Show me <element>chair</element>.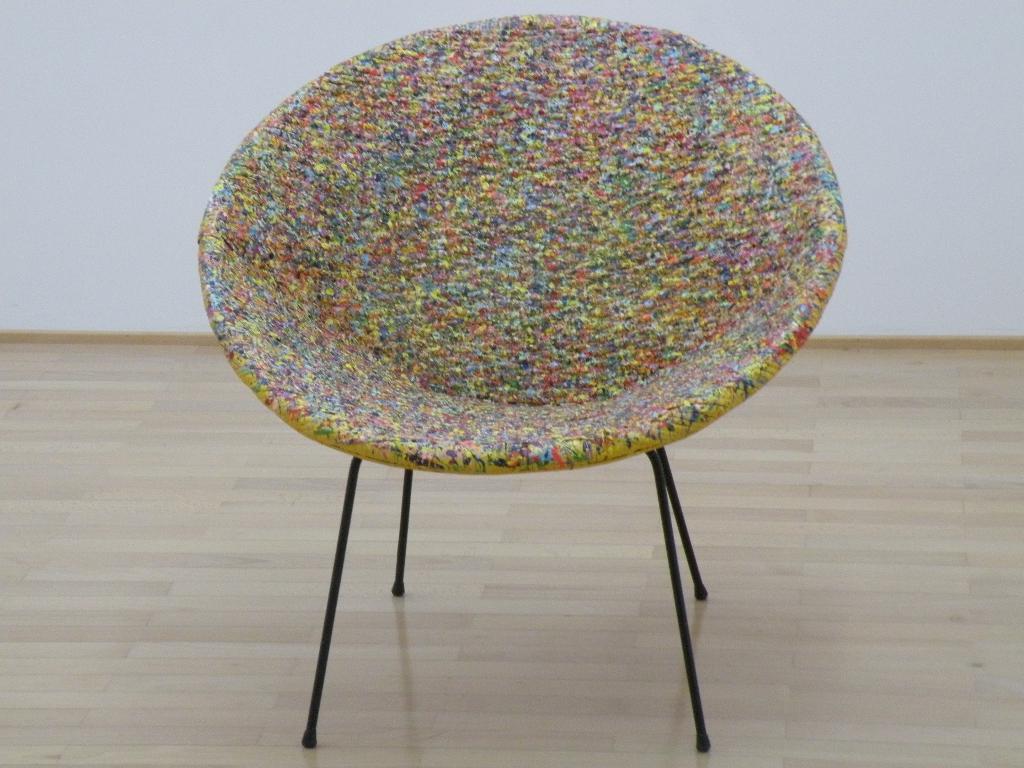
<element>chair</element> is here: [218, 17, 895, 760].
